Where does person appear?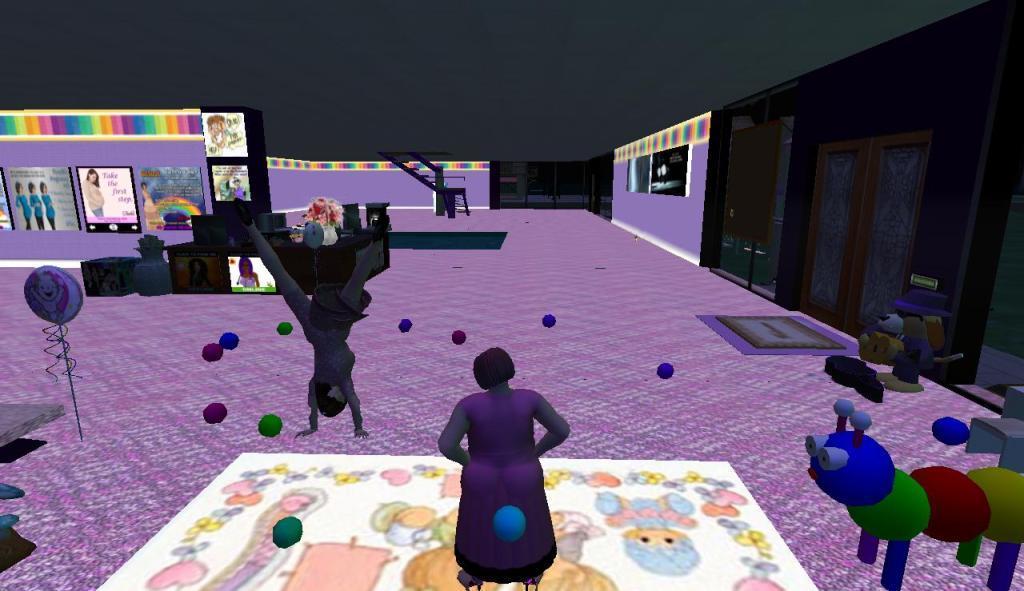
Appears at (43,182,54,229).
